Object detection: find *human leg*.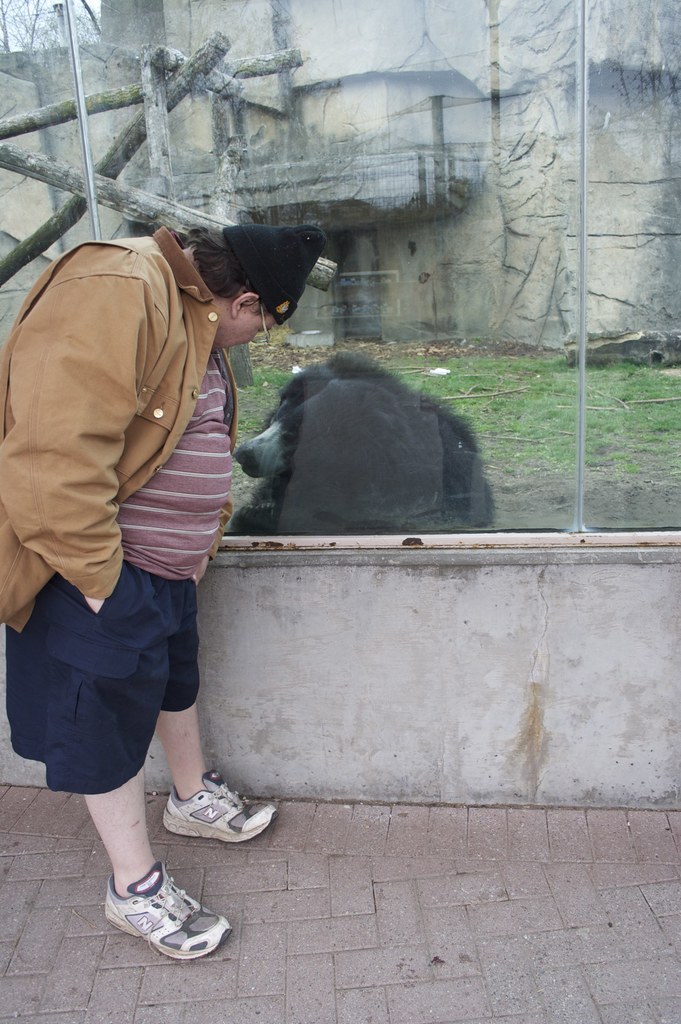
x1=84, y1=765, x2=236, y2=960.
